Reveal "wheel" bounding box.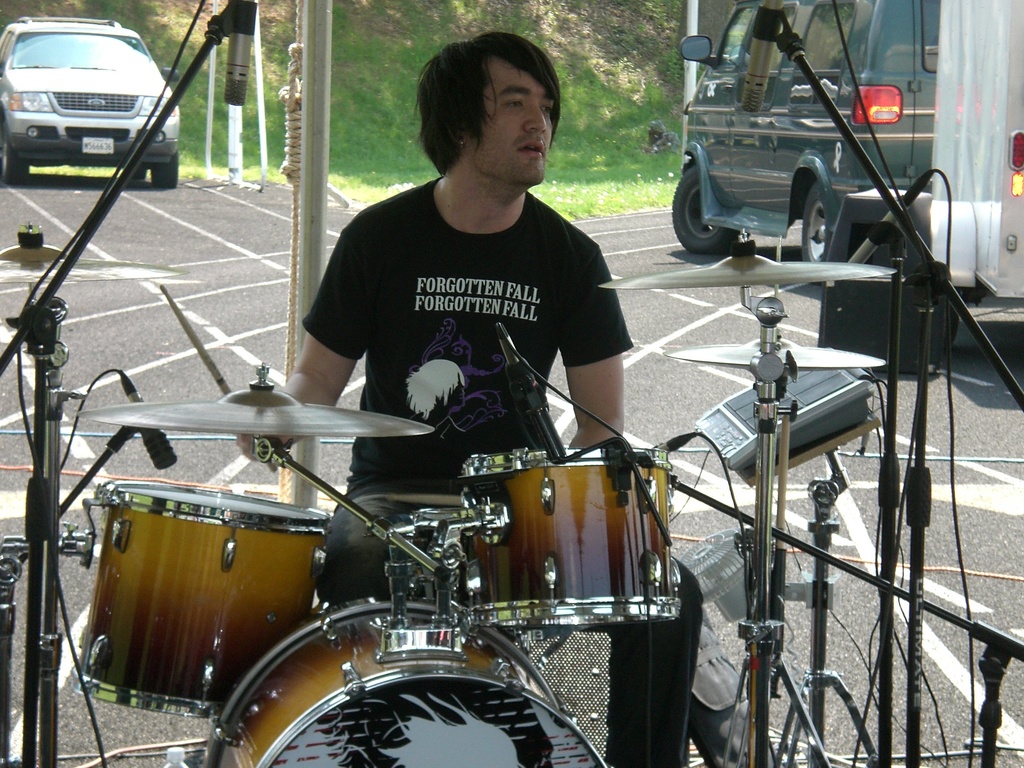
Revealed: [152, 151, 177, 186].
